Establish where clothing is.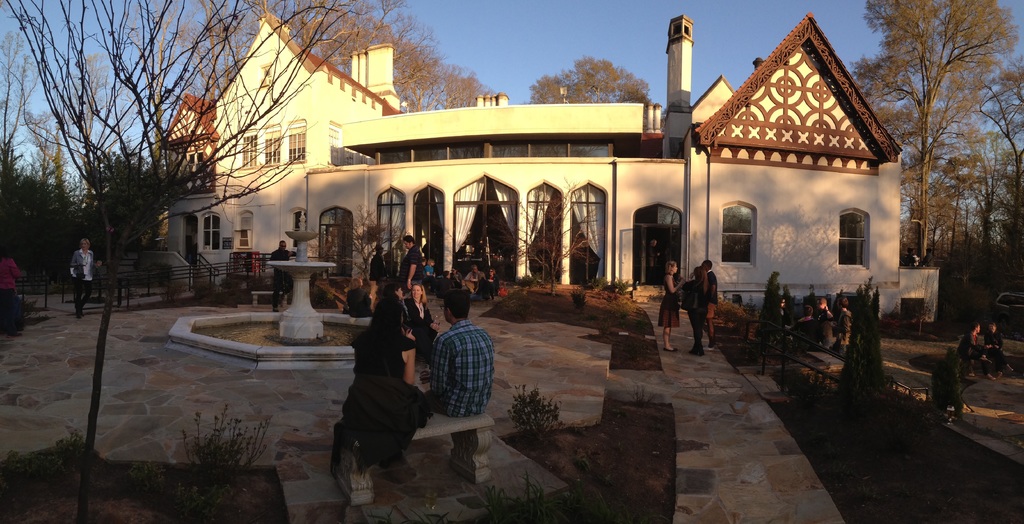
Established at rect(706, 269, 721, 322).
